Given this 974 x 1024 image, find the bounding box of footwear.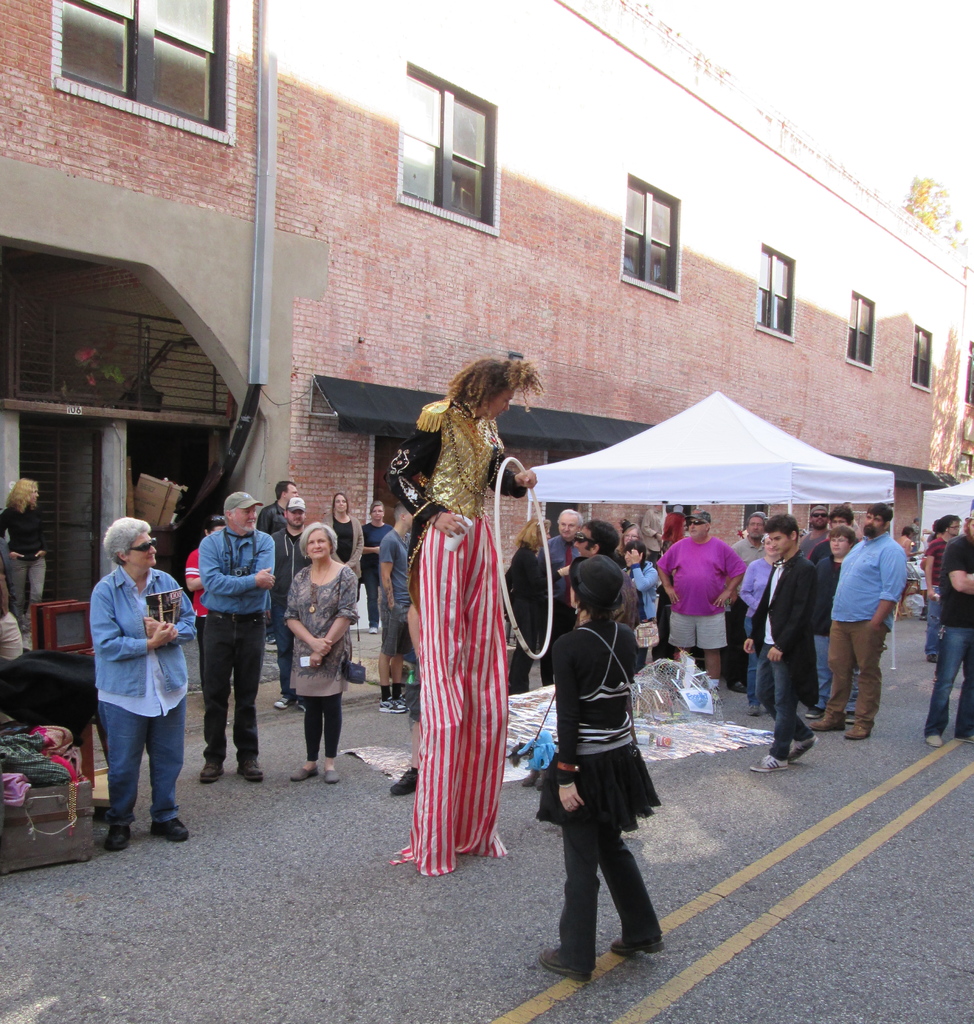
x1=240, y1=751, x2=263, y2=781.
